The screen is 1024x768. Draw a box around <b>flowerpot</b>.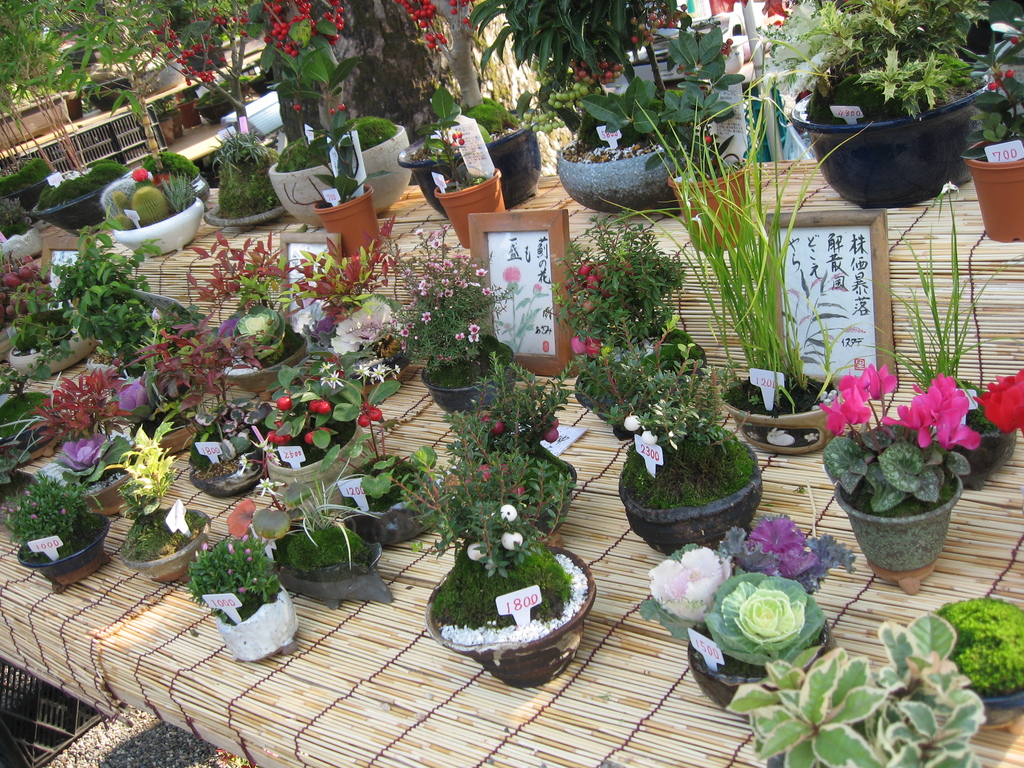
<bbox>266, 129, 407, 227</bbox>.
